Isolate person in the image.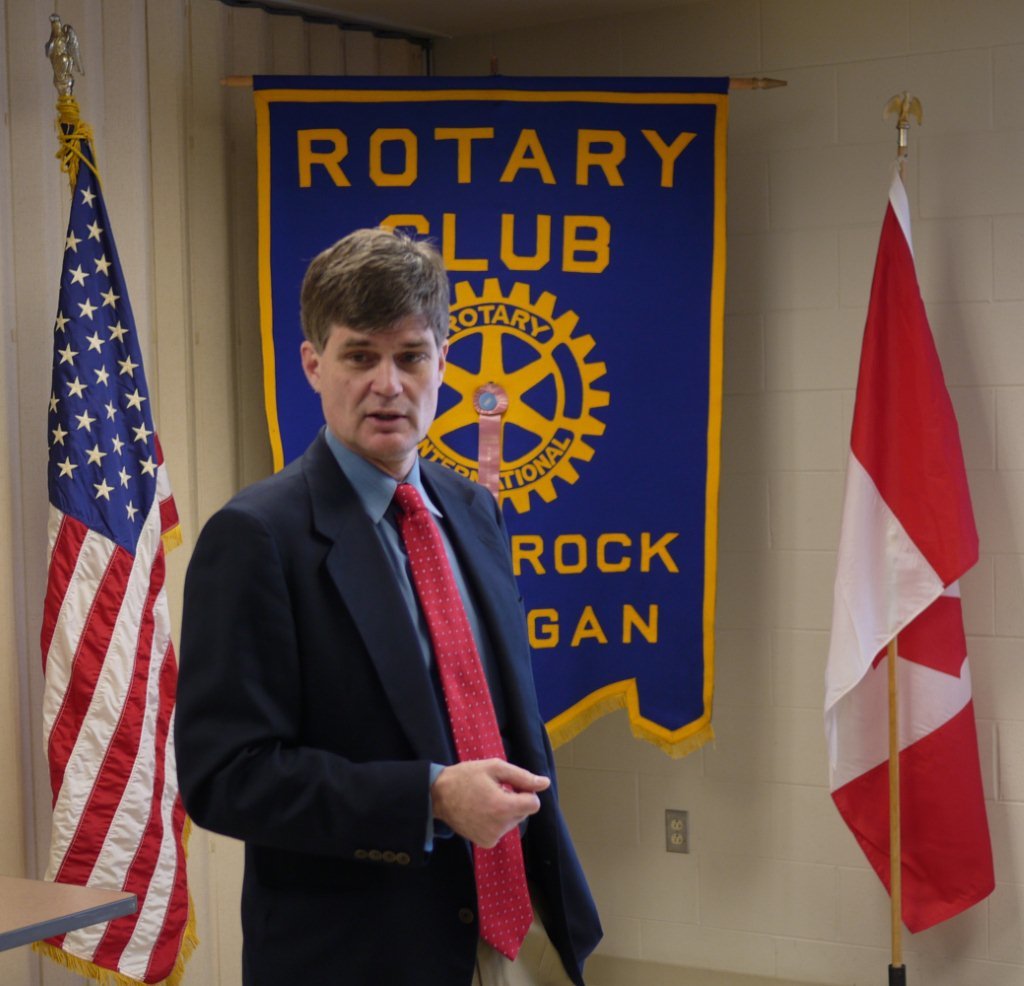
Isolated region: detection(174, 231, 607, 985).
